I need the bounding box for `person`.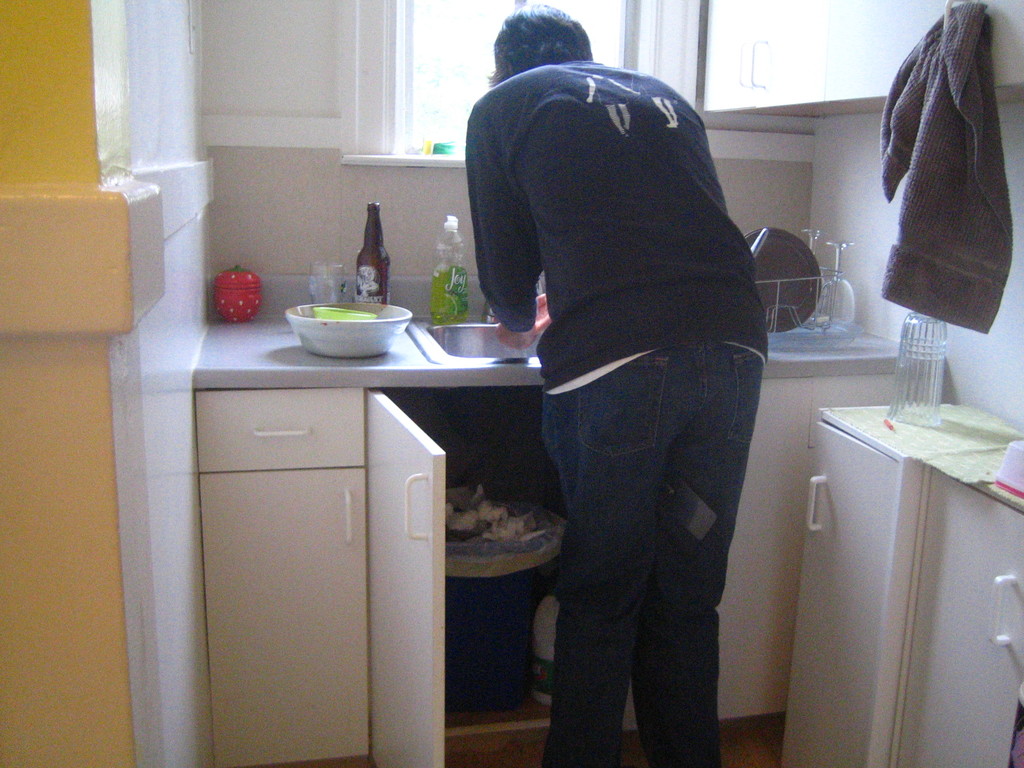
Here it is: 453:14:798:763.
